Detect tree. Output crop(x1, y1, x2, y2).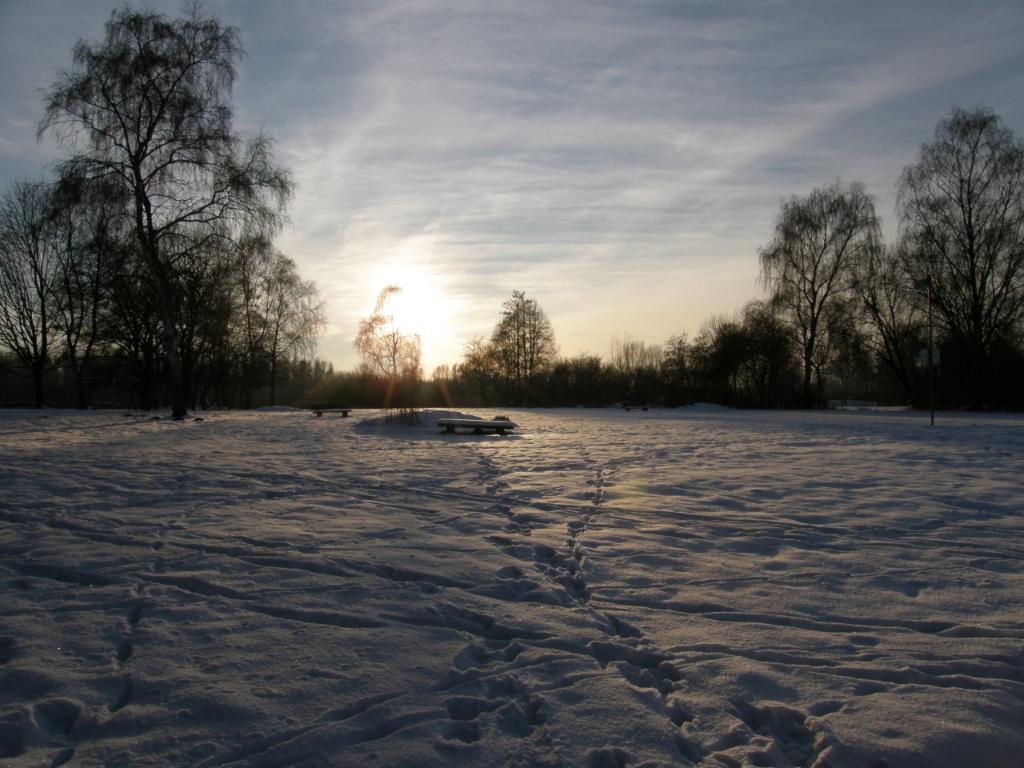
crop(890, 104, 1023, 411).
